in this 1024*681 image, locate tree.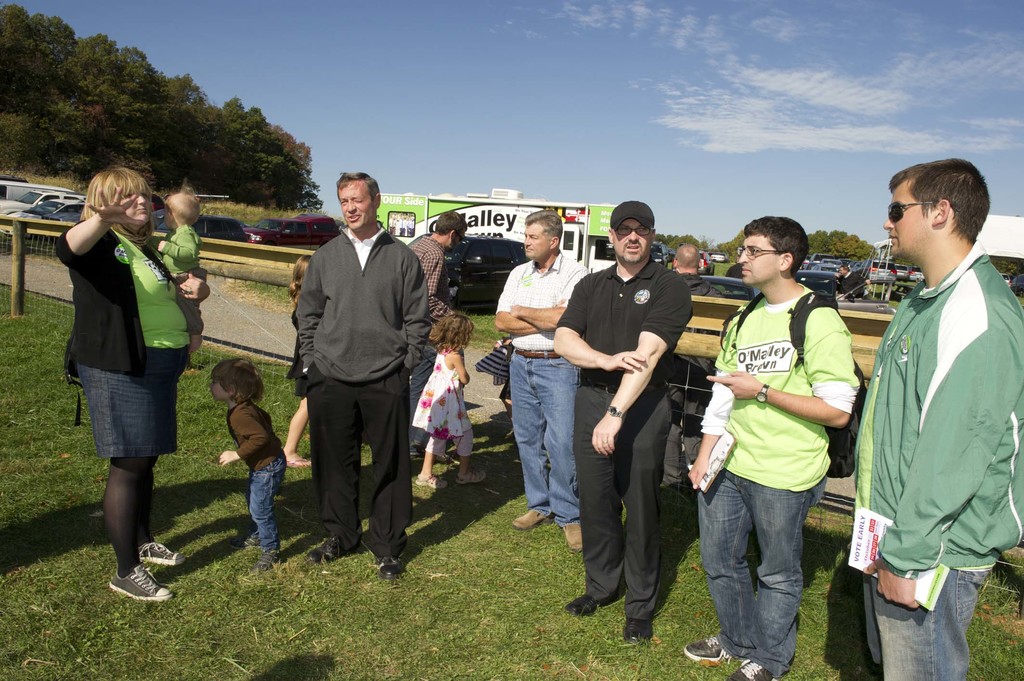
Bounding box: [0, 0, 51, 122].
